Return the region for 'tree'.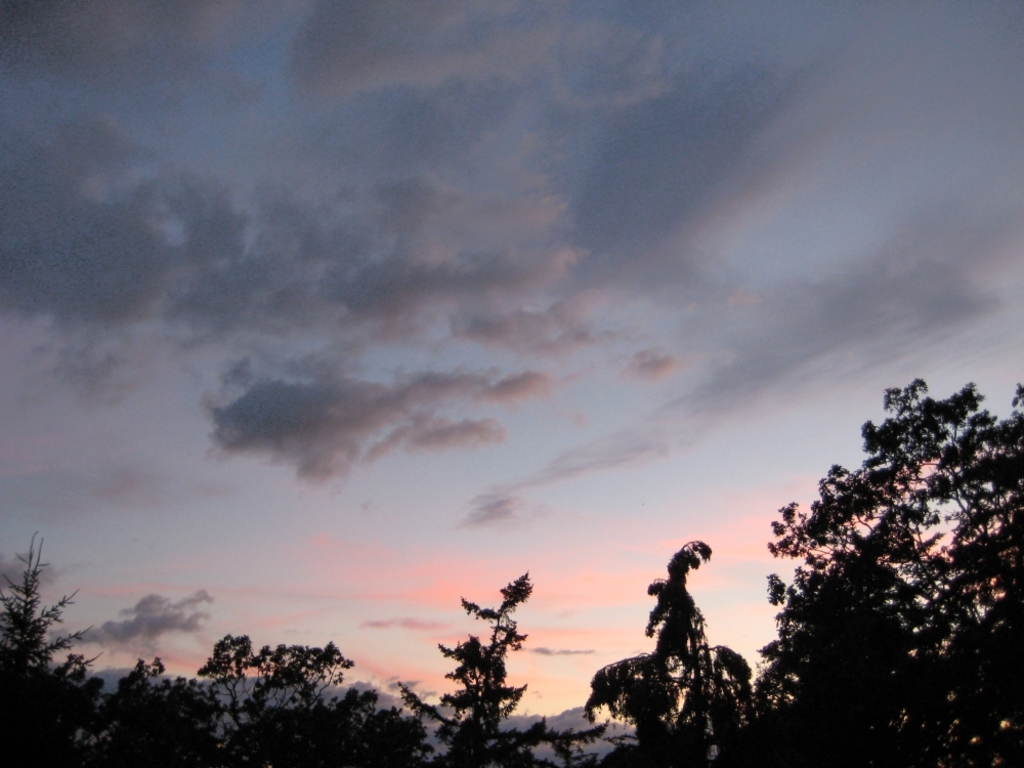
743:359:1000:752.
